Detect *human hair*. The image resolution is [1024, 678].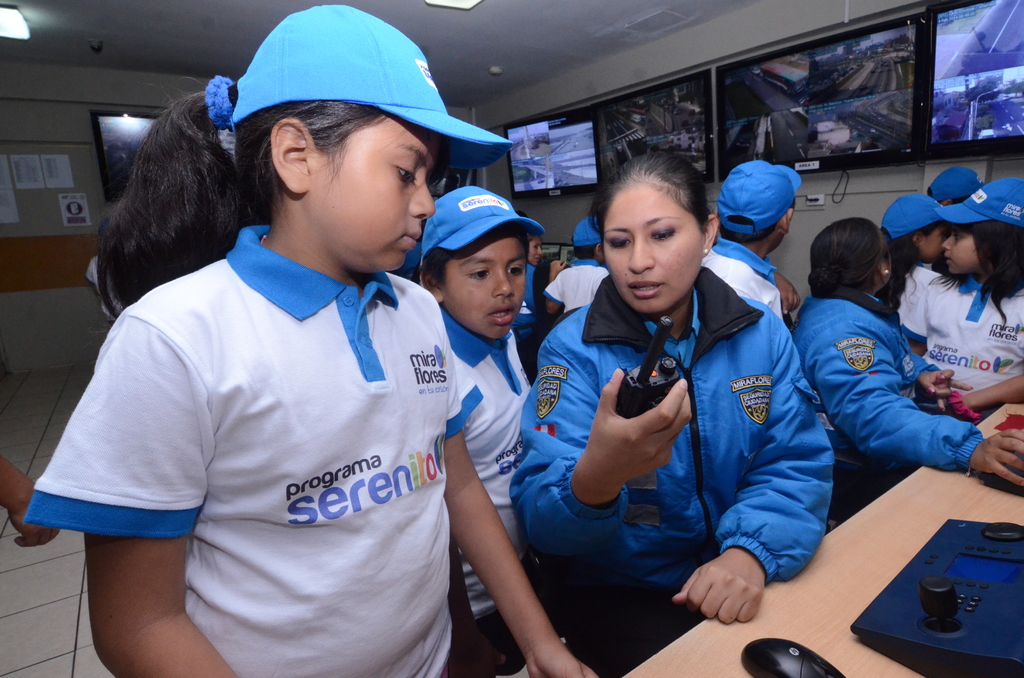
box(815, 214, 902, 302).
